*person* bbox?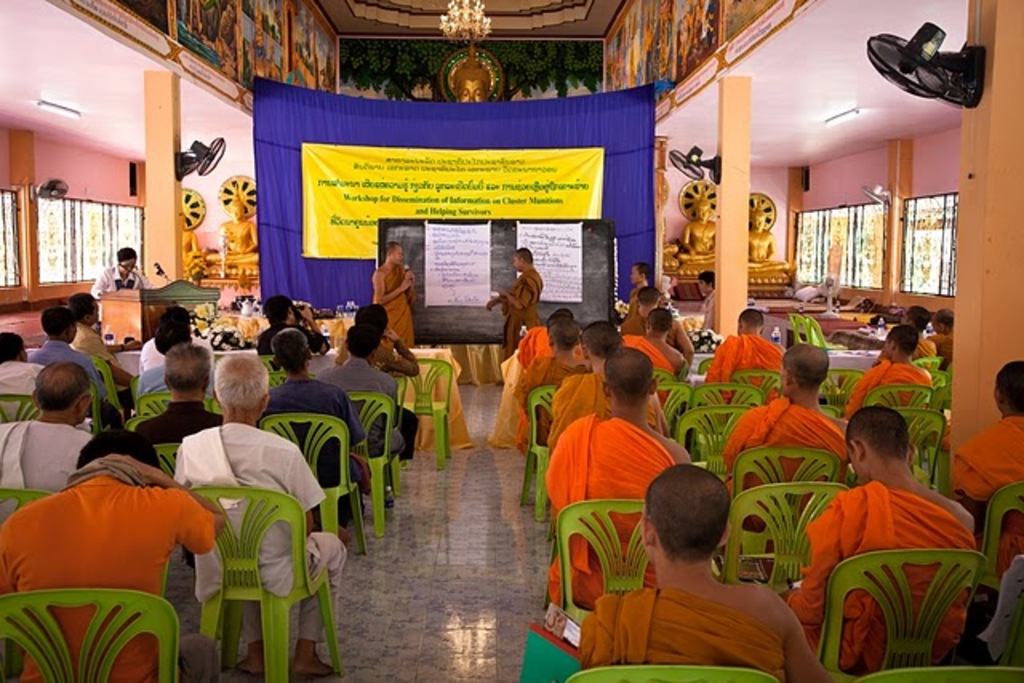
bbox=[622, 307, 693, 432]
